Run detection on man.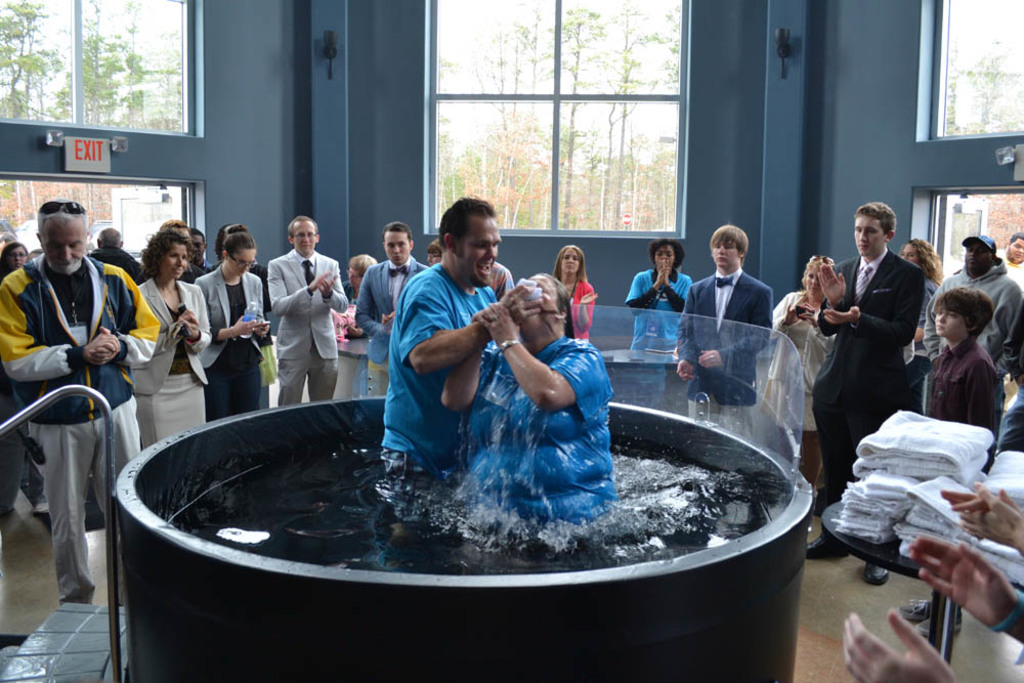
Result: 379/196/552/529.
